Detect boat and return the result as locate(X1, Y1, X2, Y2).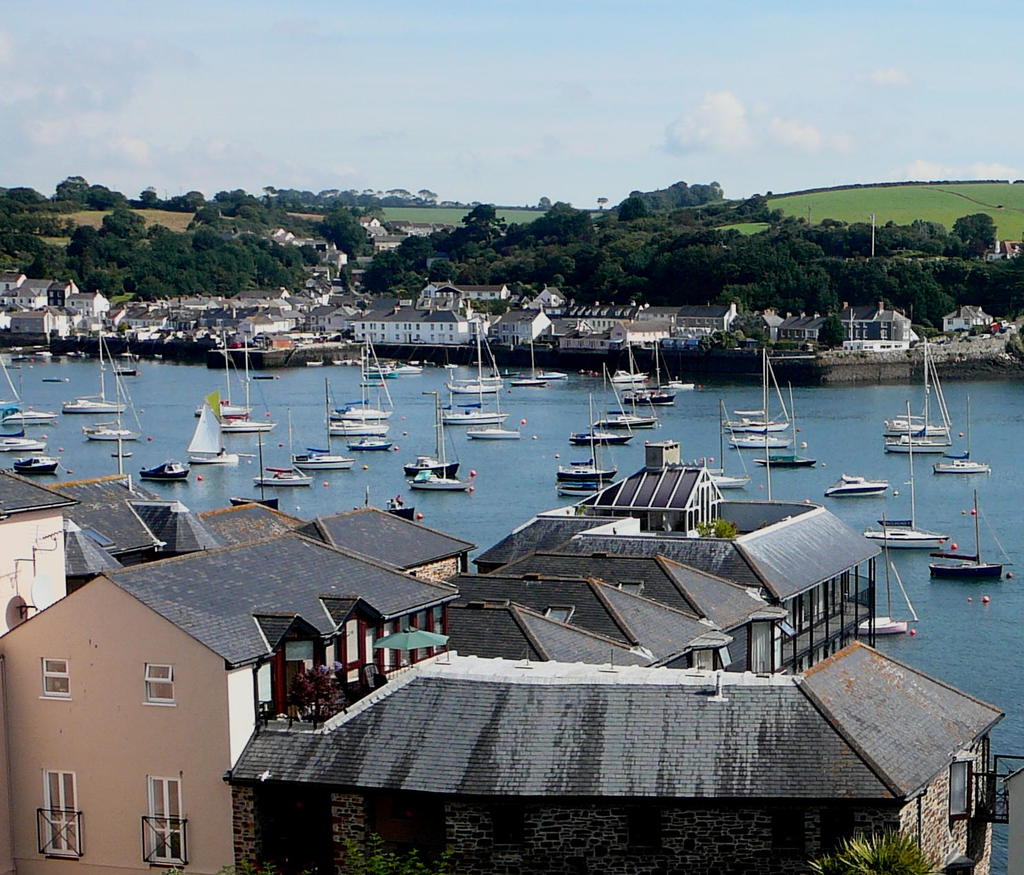
locate(732, 347, 777, 424).
